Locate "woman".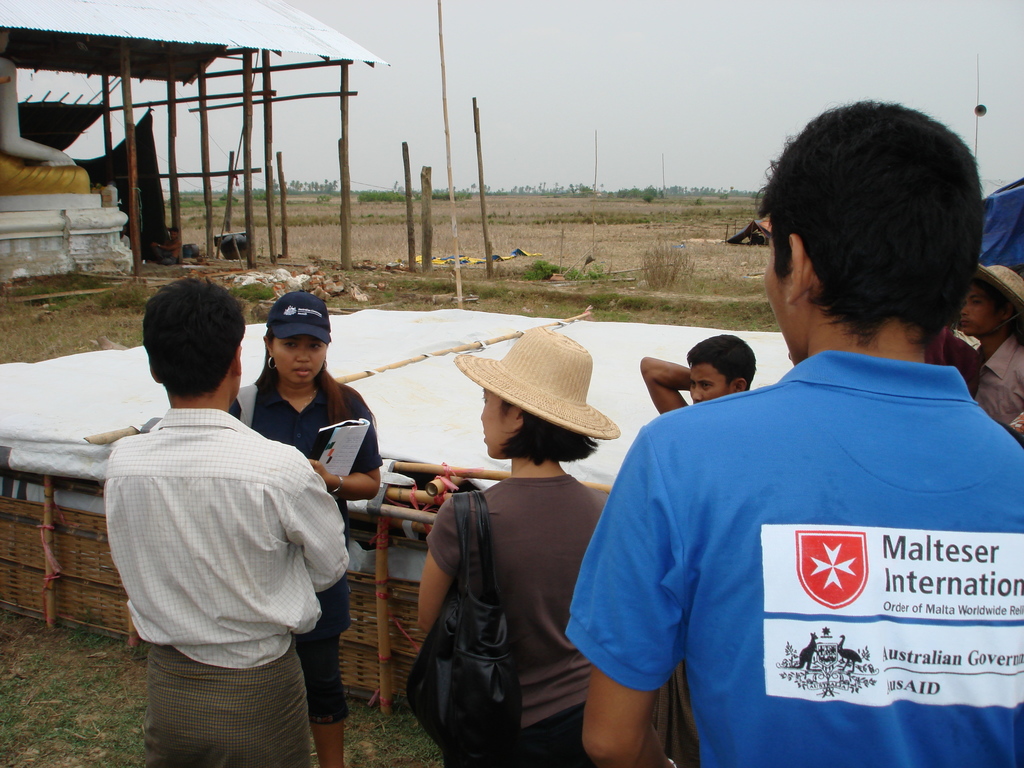
Bounding box: bbox=(381, 328, 630, 757).
